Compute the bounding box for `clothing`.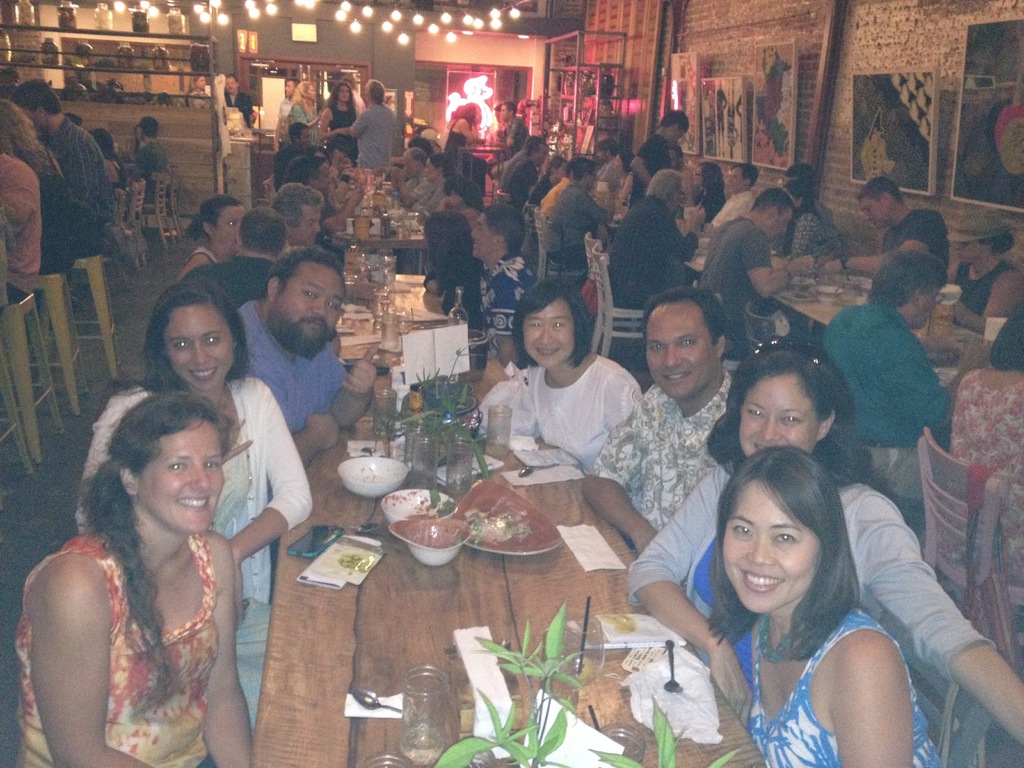
locate(625, 461, 999, 683).
